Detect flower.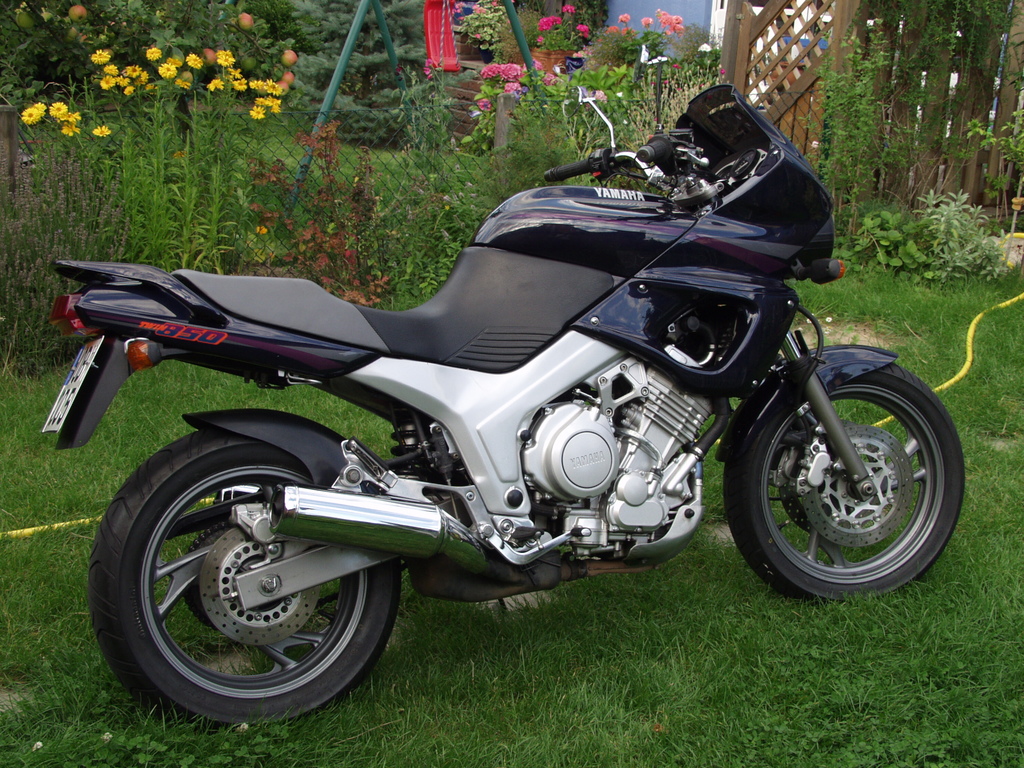
Detected at box(220, 54, 234, 68).
